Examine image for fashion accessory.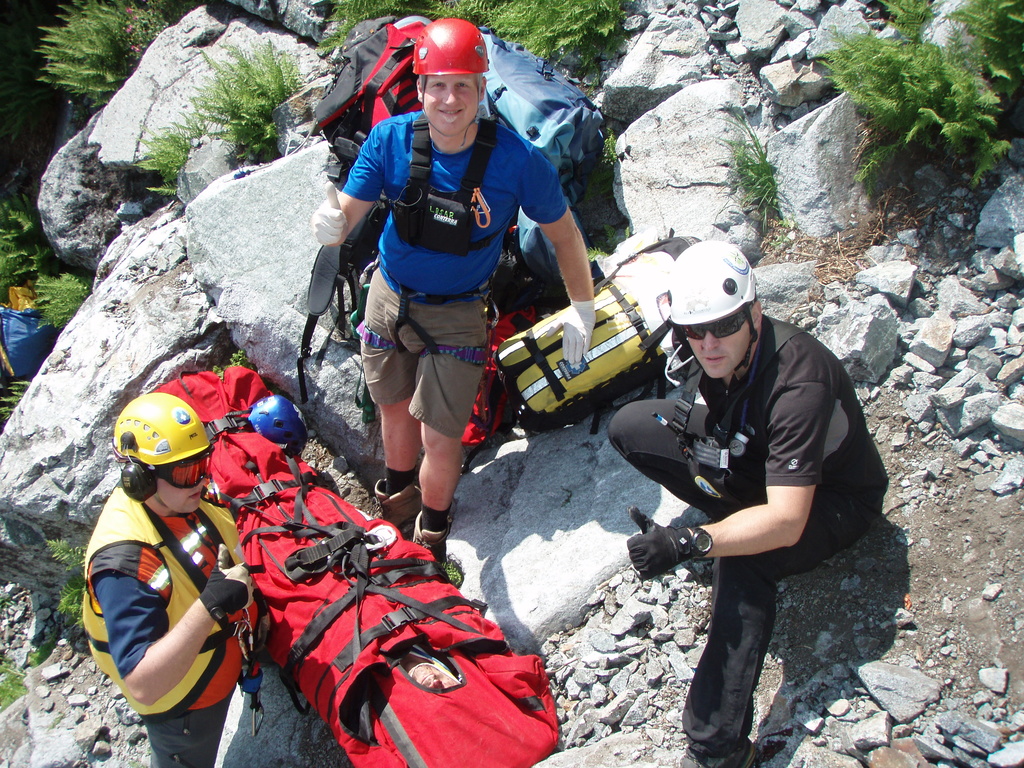
Examination result: 372:477:422:540.
